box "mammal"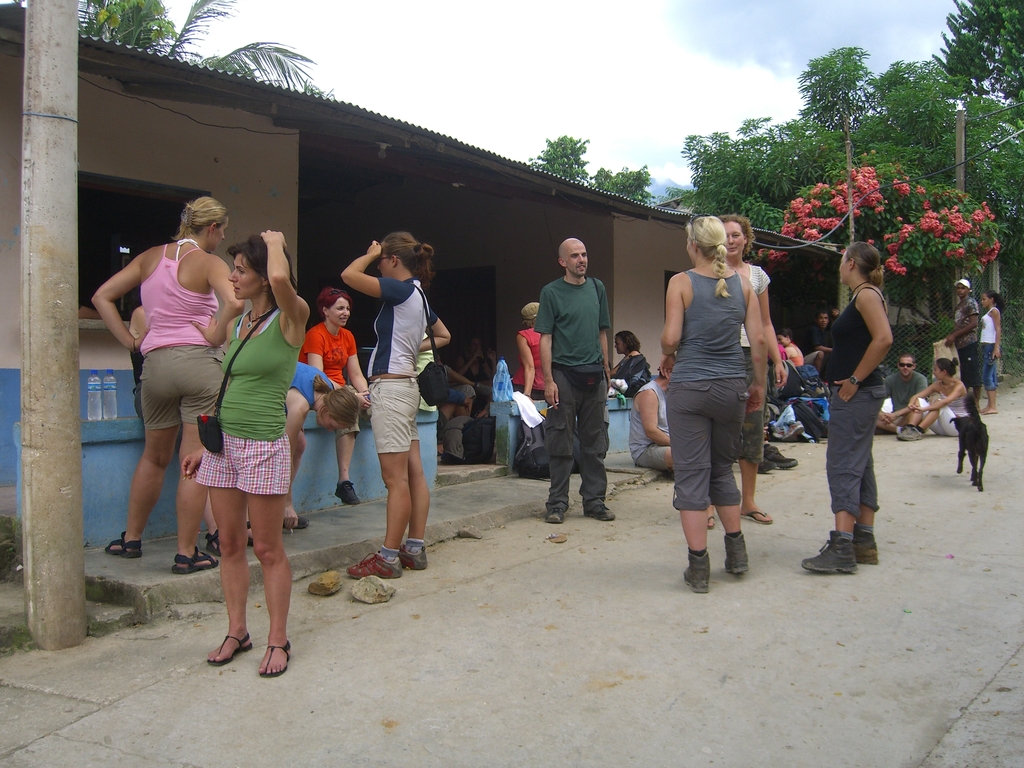
[283, 362, 369, 529]
